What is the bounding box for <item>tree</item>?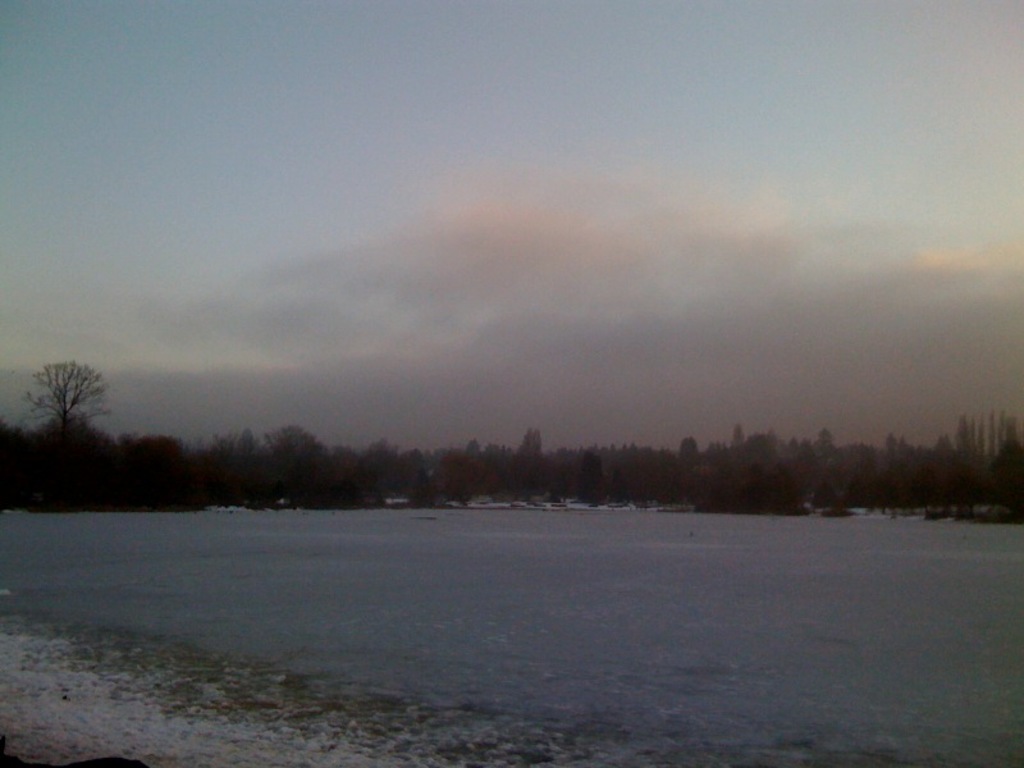
0,411,24,503.
